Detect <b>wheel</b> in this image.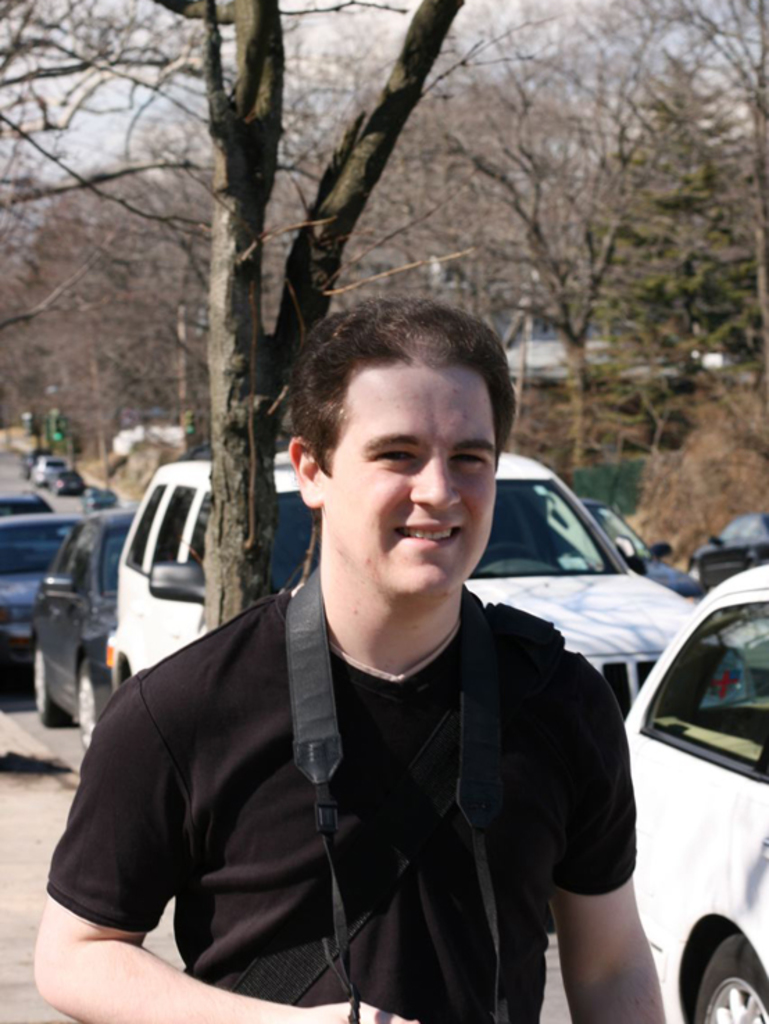
Detection: <box>75,662,99,746</box>.
